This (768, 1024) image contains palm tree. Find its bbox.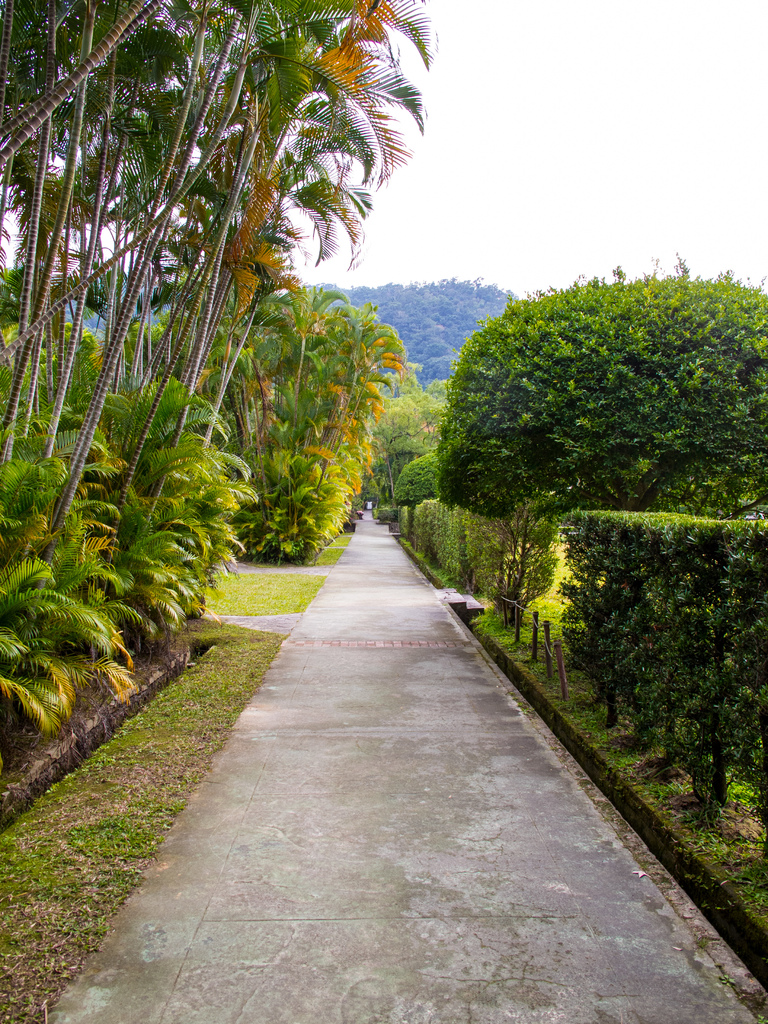
212/292/403/563.
